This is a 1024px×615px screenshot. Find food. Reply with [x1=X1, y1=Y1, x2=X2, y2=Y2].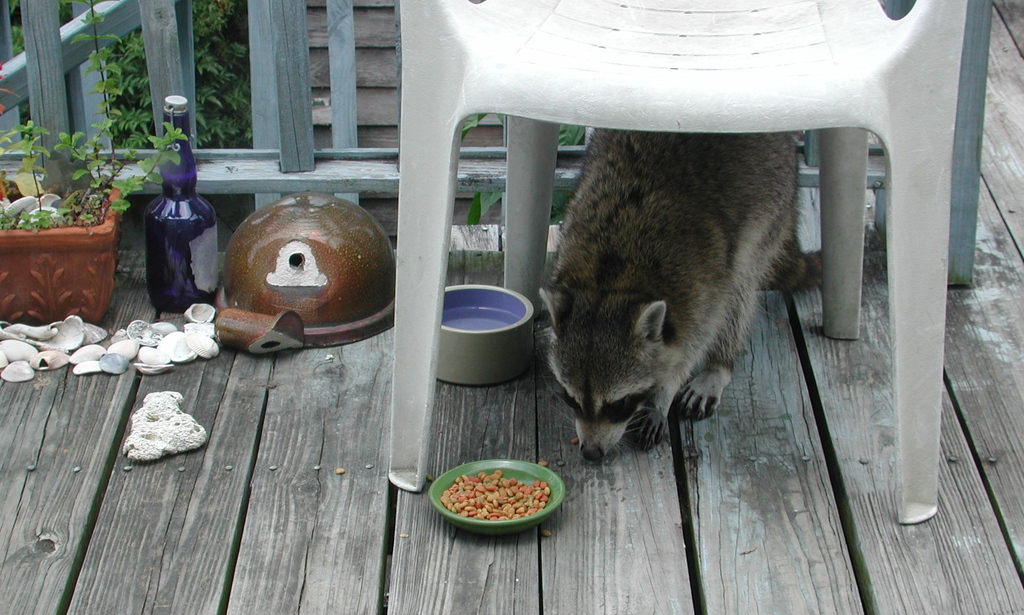
[x1=570, y1=436, x2=579, y2=447].
